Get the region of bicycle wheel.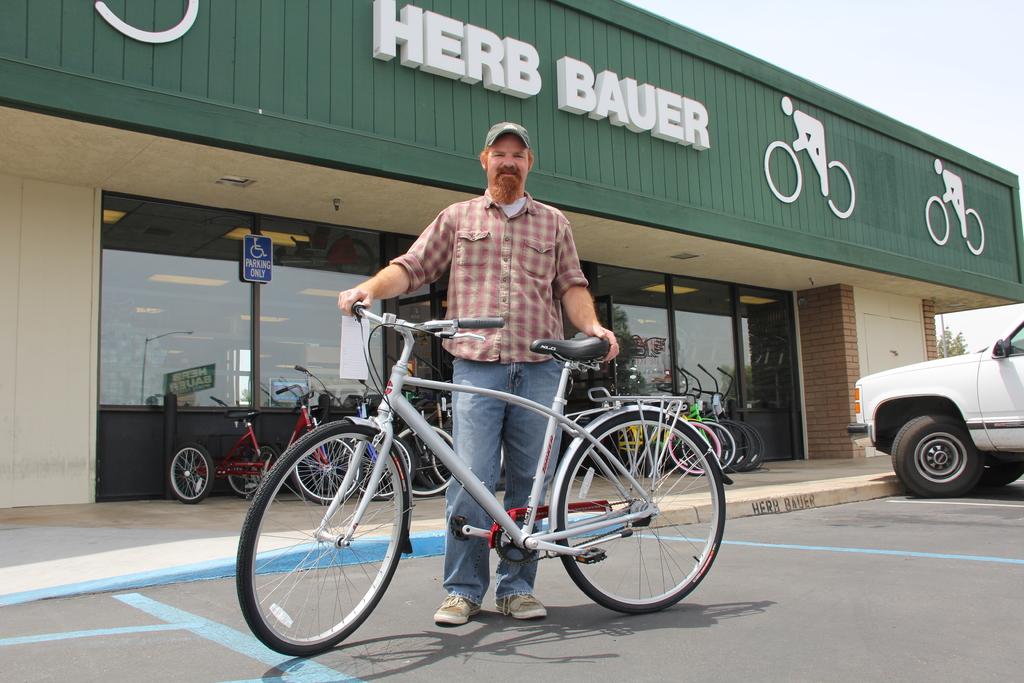
rect(667, 419, 723, 477).
